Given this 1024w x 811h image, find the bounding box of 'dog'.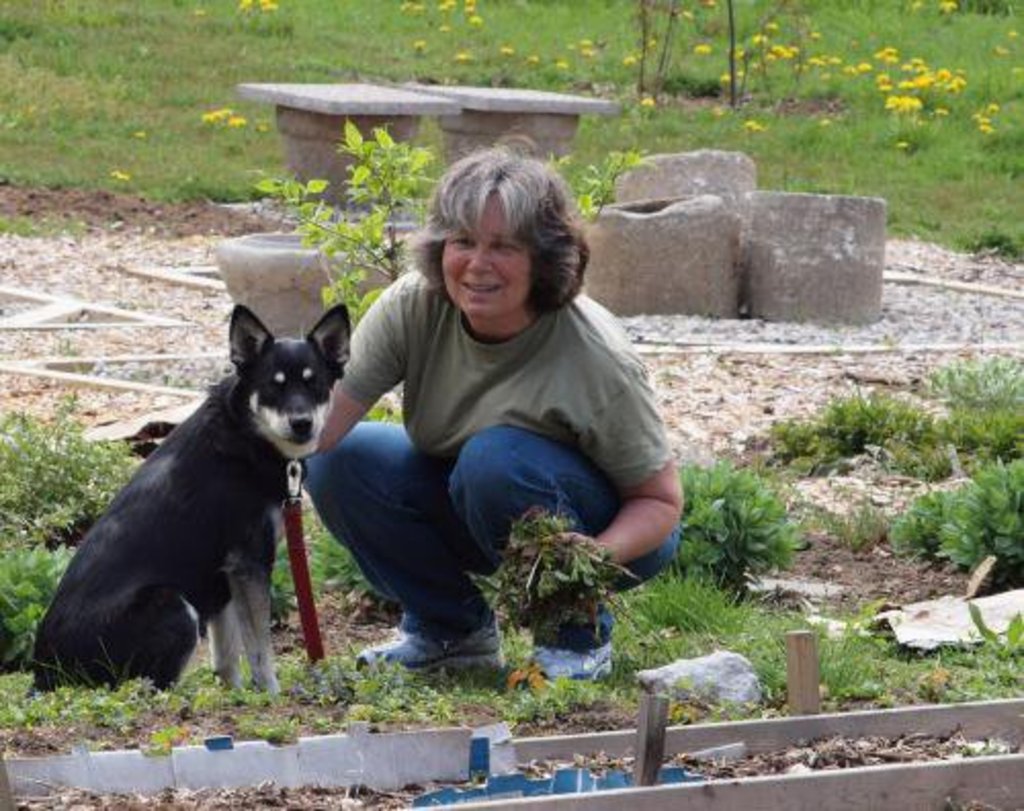
detection(27, 303, 354, 702).
